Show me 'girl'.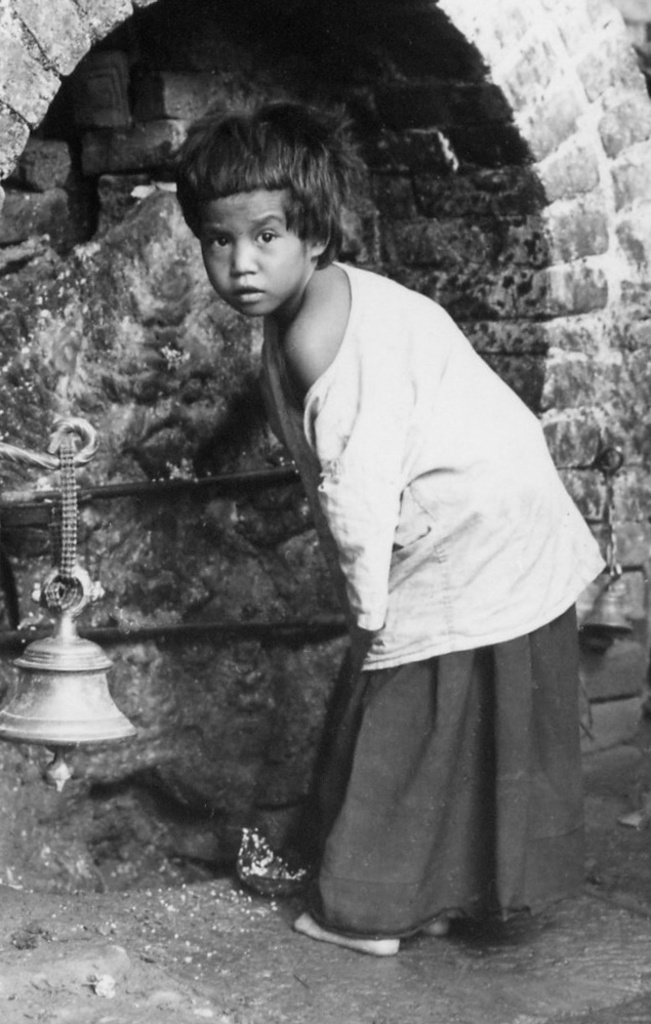
'girl' is here: [170, 86, 633, 964].
